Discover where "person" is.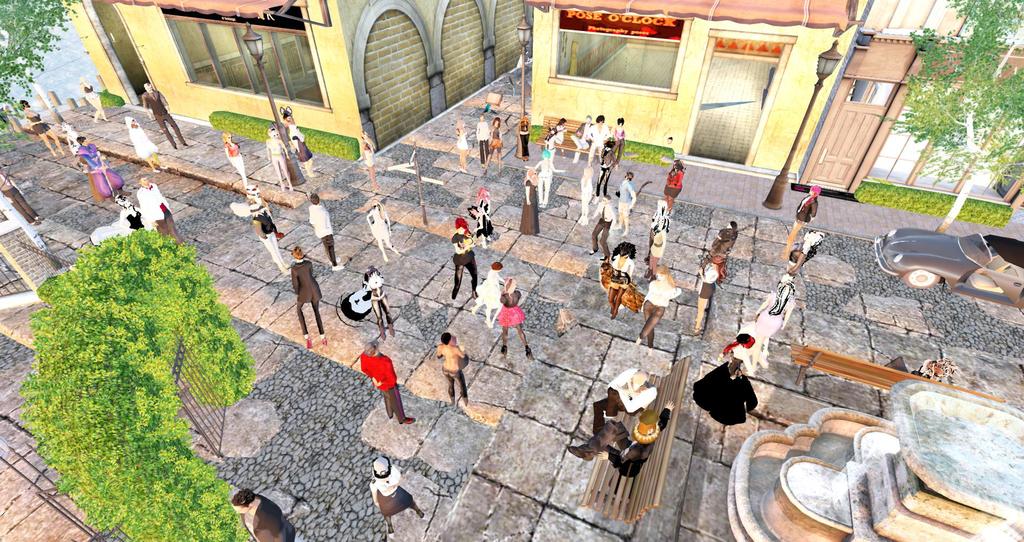
Discovered at Rect(780, 181, 822, 261).
